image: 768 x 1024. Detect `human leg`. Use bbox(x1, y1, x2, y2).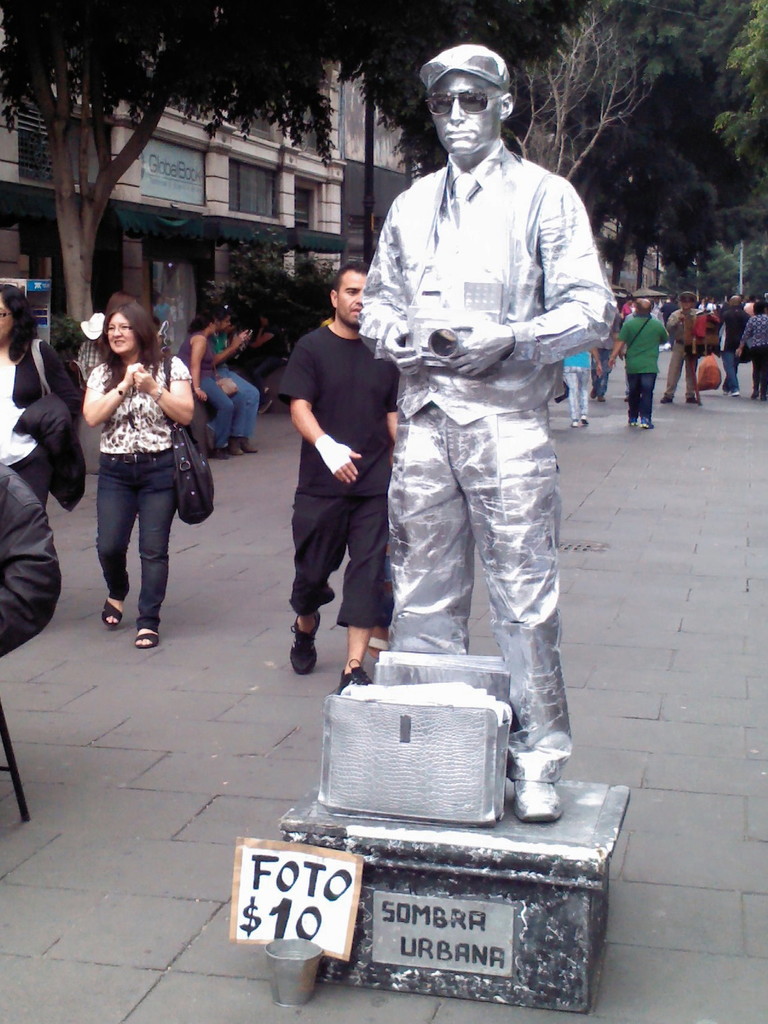
bbox(205, 372, 236, 463).
